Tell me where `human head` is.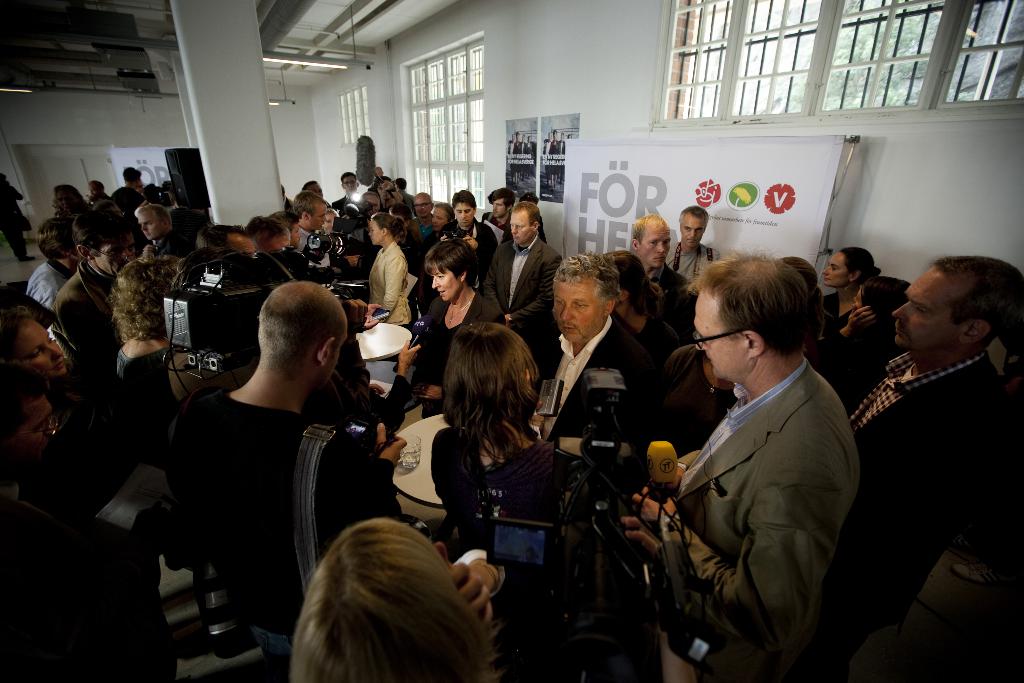
`human head` is at box(0, 315, 68, 382).
